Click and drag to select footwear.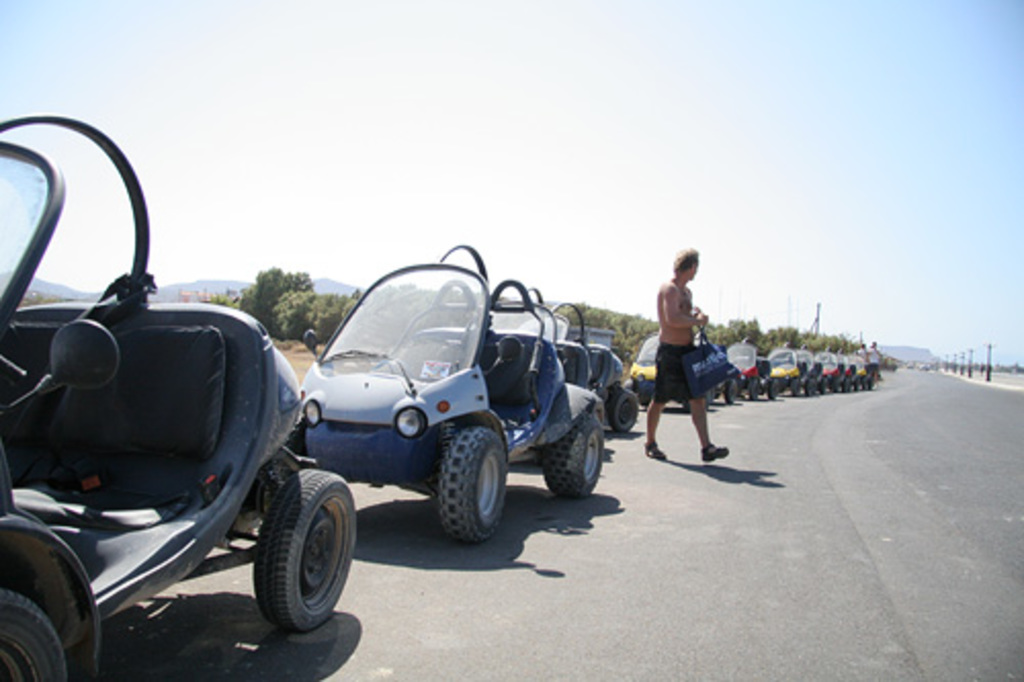
Selection: box=[645, 442, 666, 463].
